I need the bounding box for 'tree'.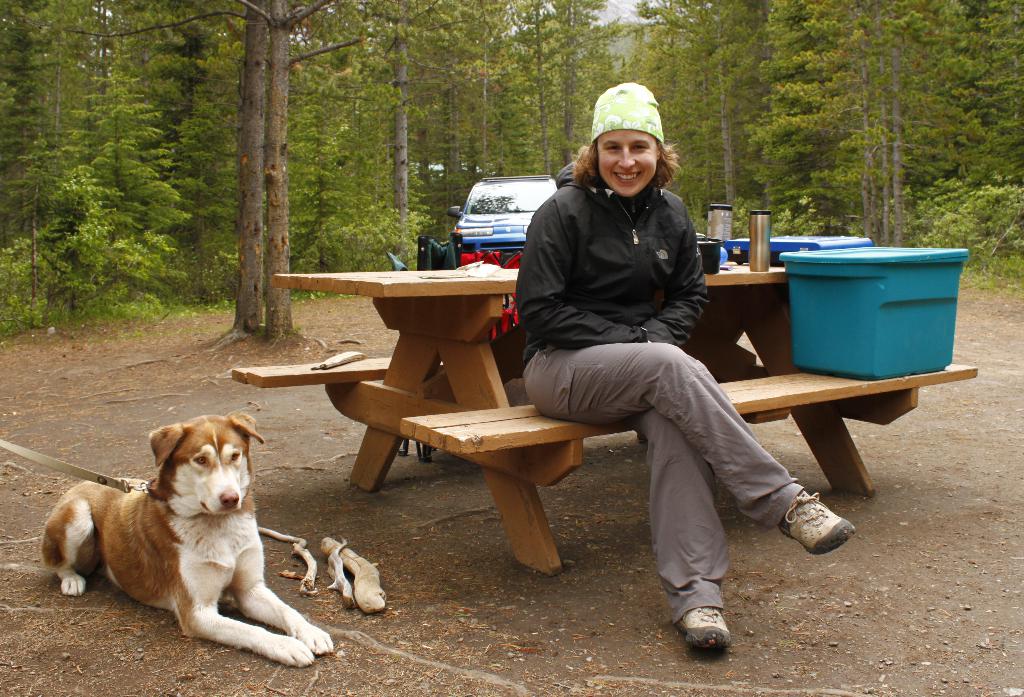
Here it is: x1=827, y1=6, x2=927, y2=241.
